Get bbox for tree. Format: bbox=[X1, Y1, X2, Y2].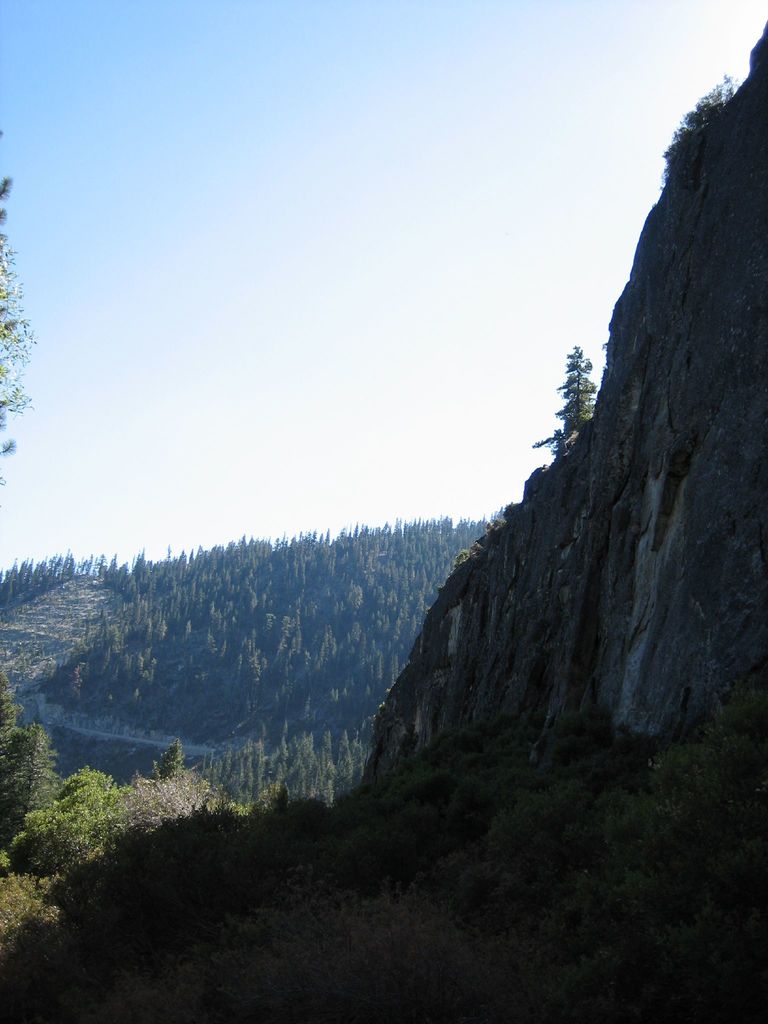
bbox=[0, 660, 65, 851].
